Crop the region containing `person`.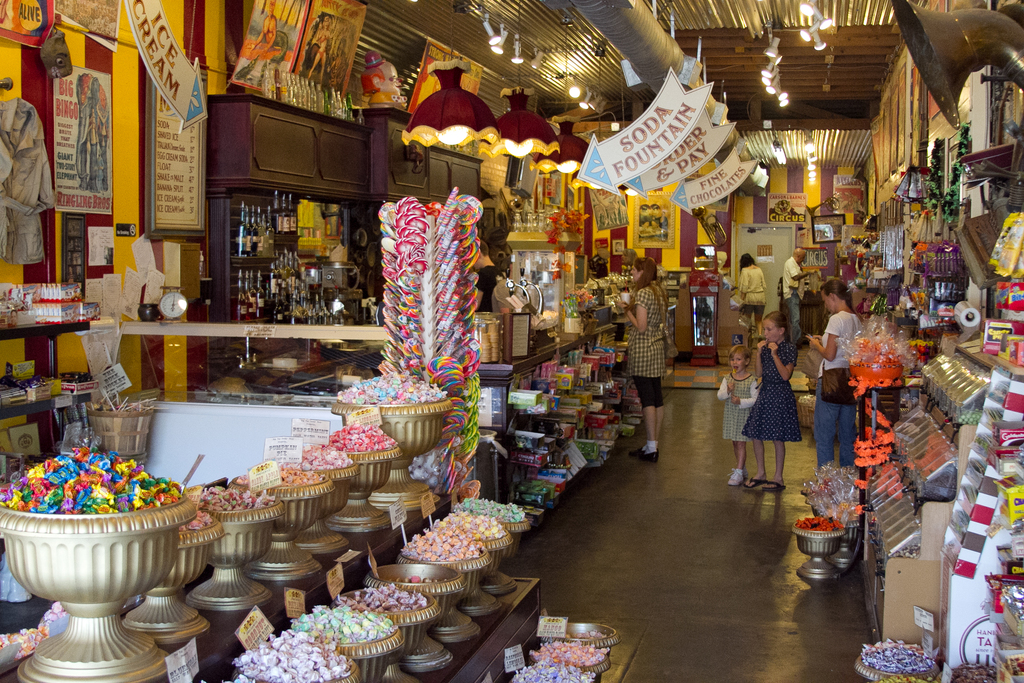
Crop region: 780/248/820/352.
